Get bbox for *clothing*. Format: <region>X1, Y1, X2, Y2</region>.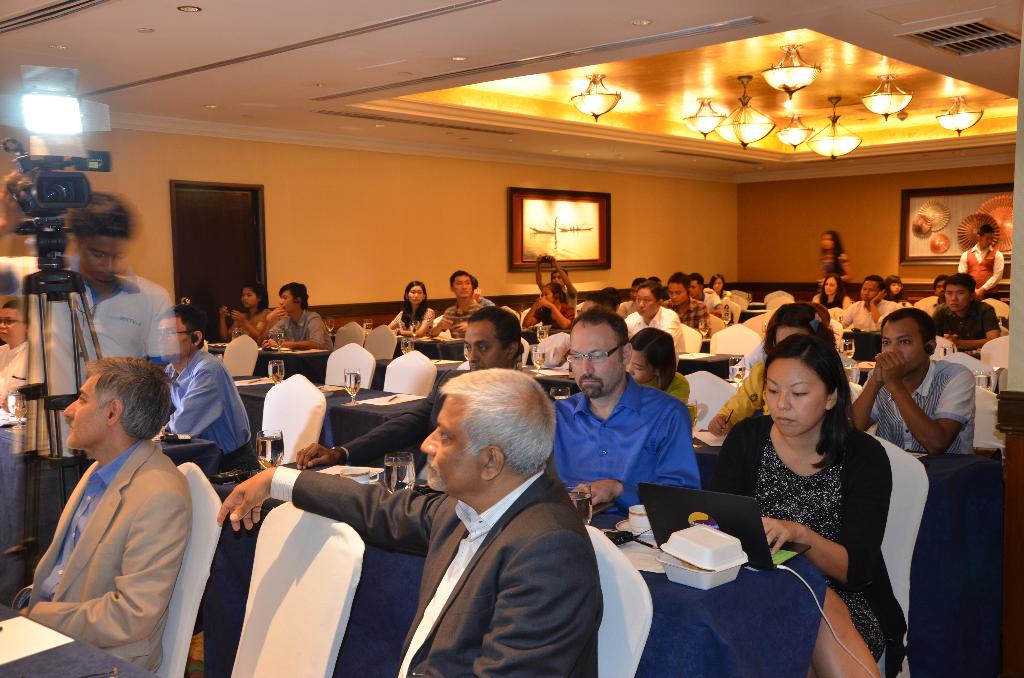
<region>390, 305, 442, 343</region>.
